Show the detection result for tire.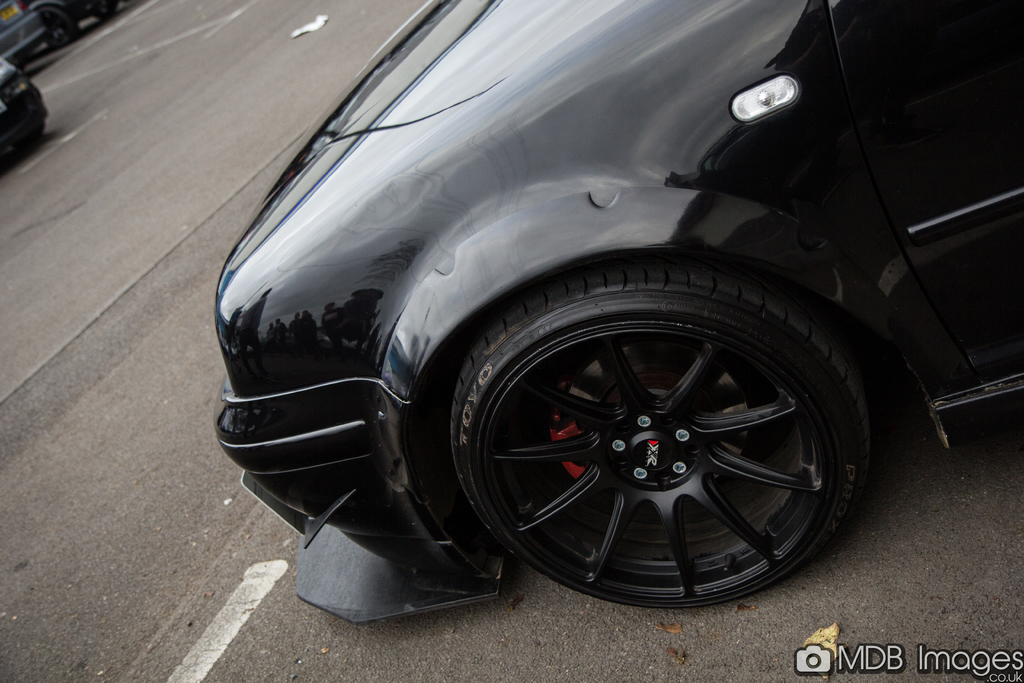
459:283:886:594.
